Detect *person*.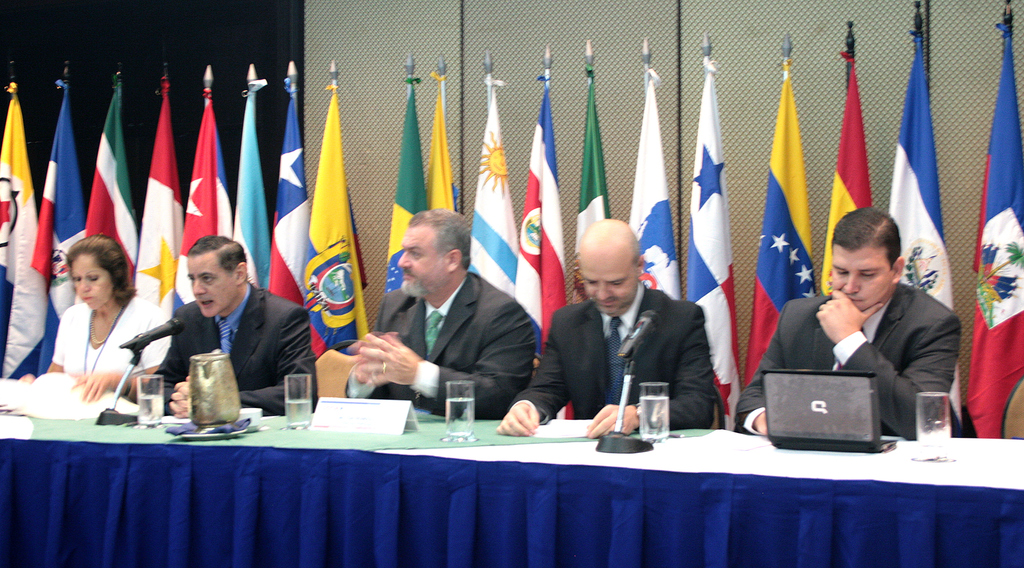
Detected at left=147, top=227, right=325, bottom=411.
